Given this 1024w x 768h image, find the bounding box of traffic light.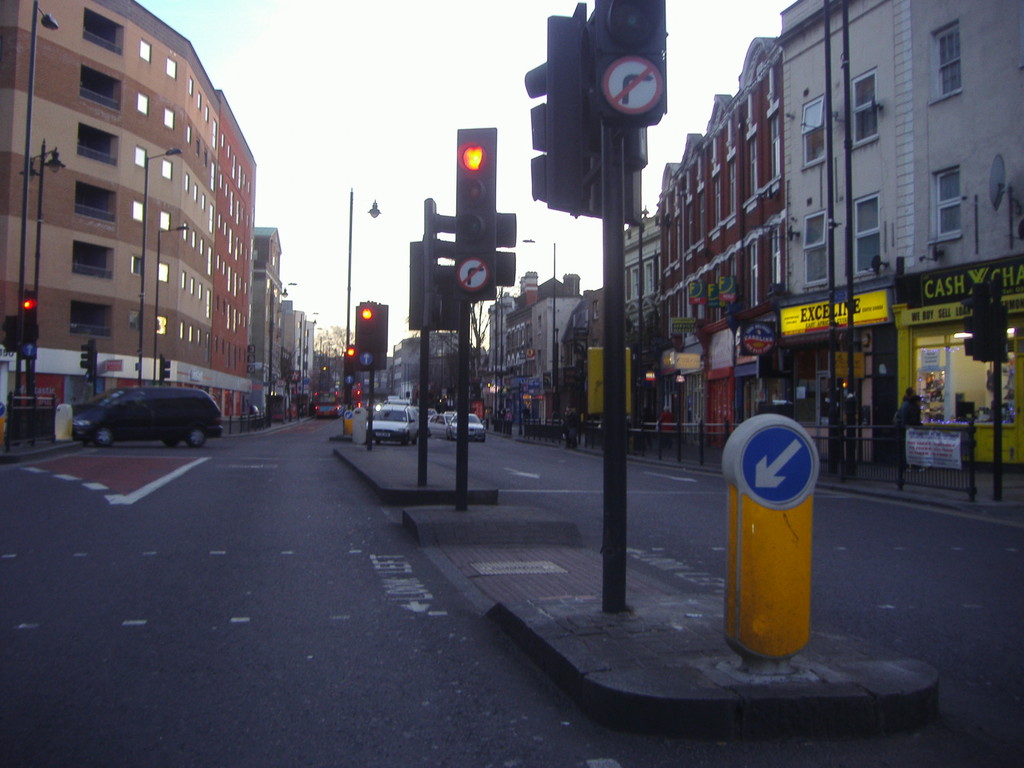
[left=79, top=340, right=93, bottom=371].
